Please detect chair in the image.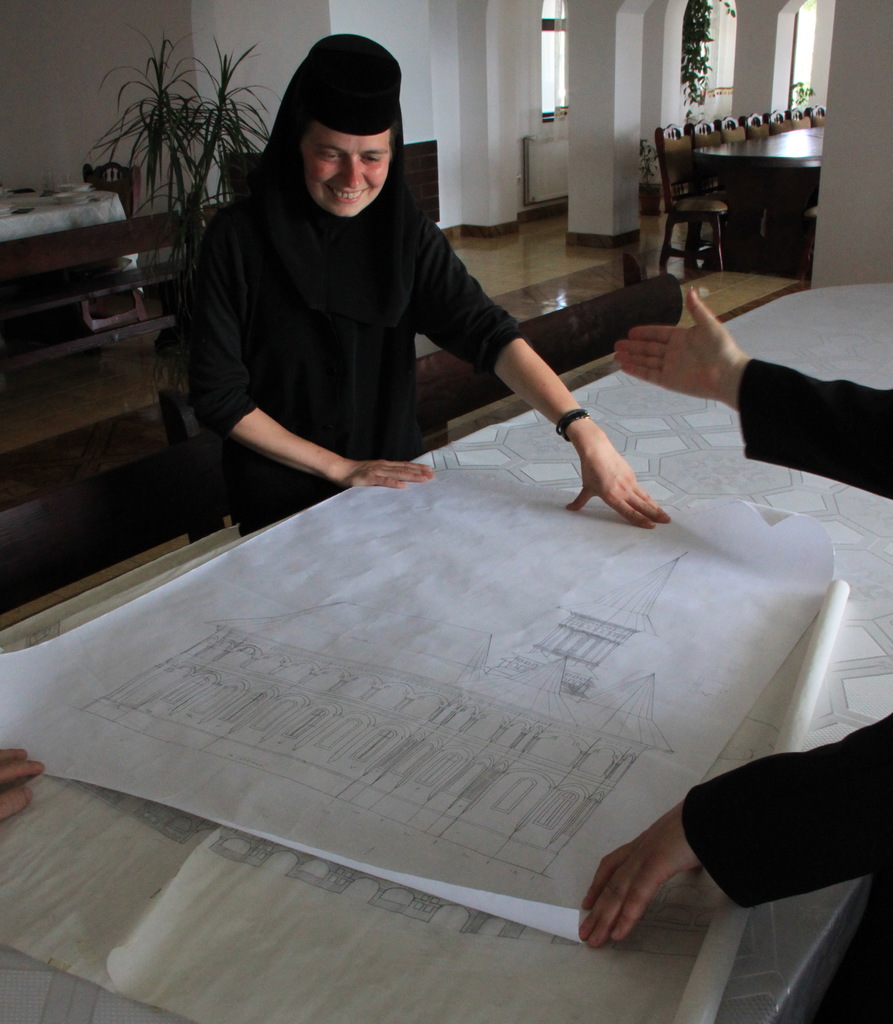
76, 164, 161, 337.
